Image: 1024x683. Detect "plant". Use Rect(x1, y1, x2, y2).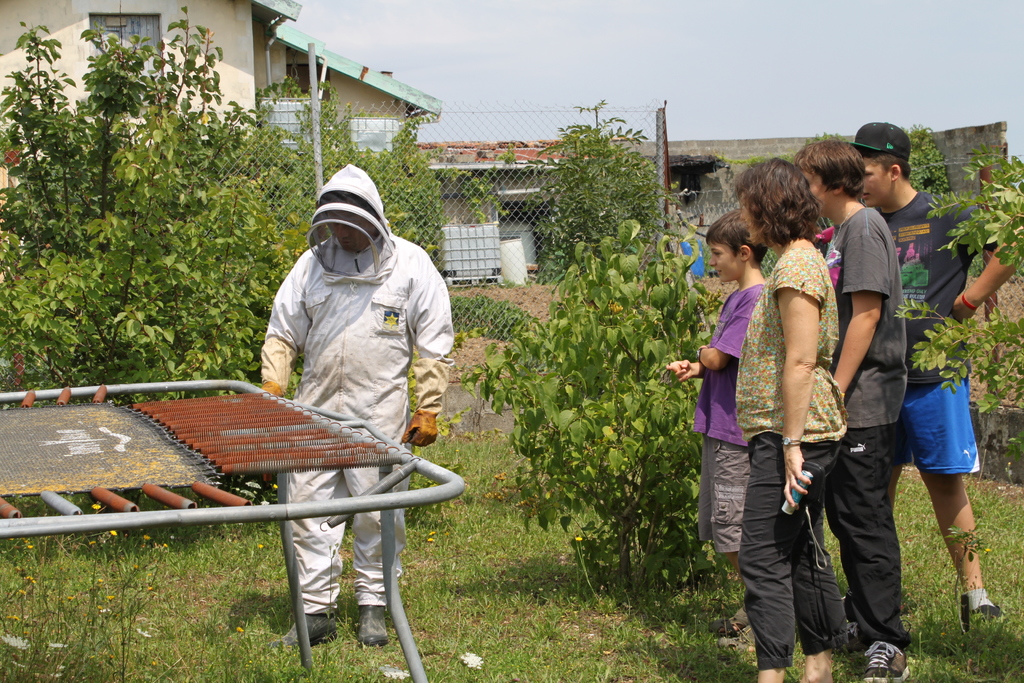
Rect(255, 75, 444, 259).
